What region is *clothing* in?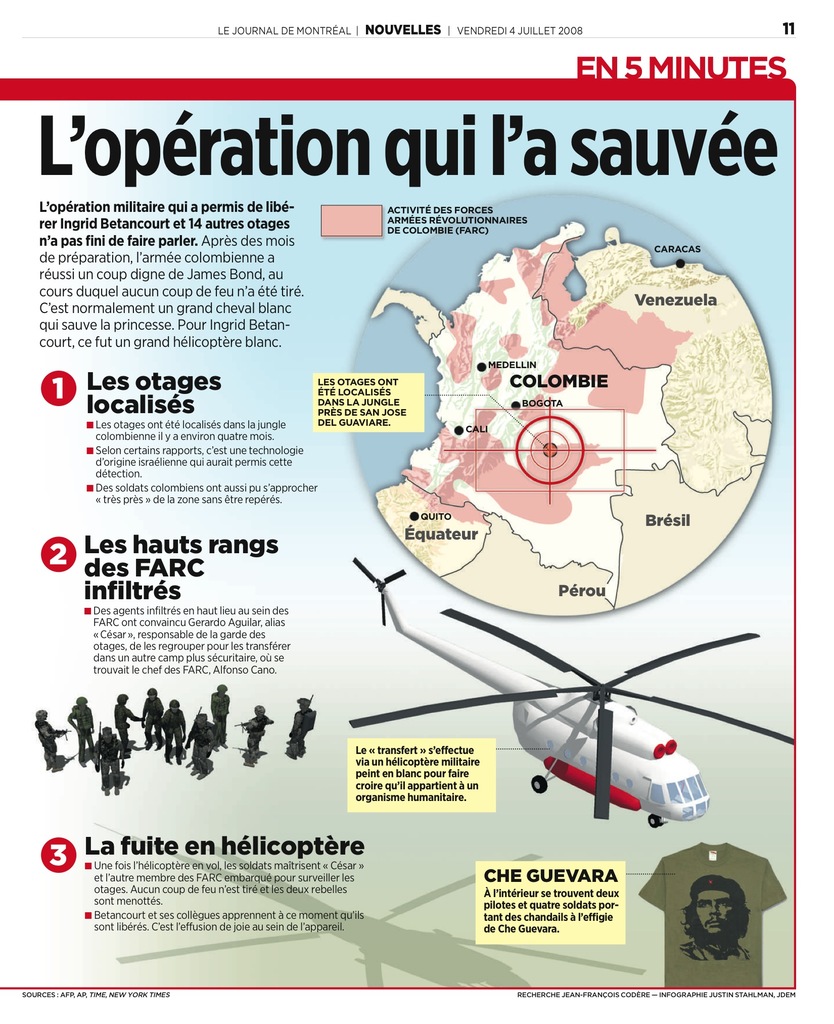
643:845:790:984.
